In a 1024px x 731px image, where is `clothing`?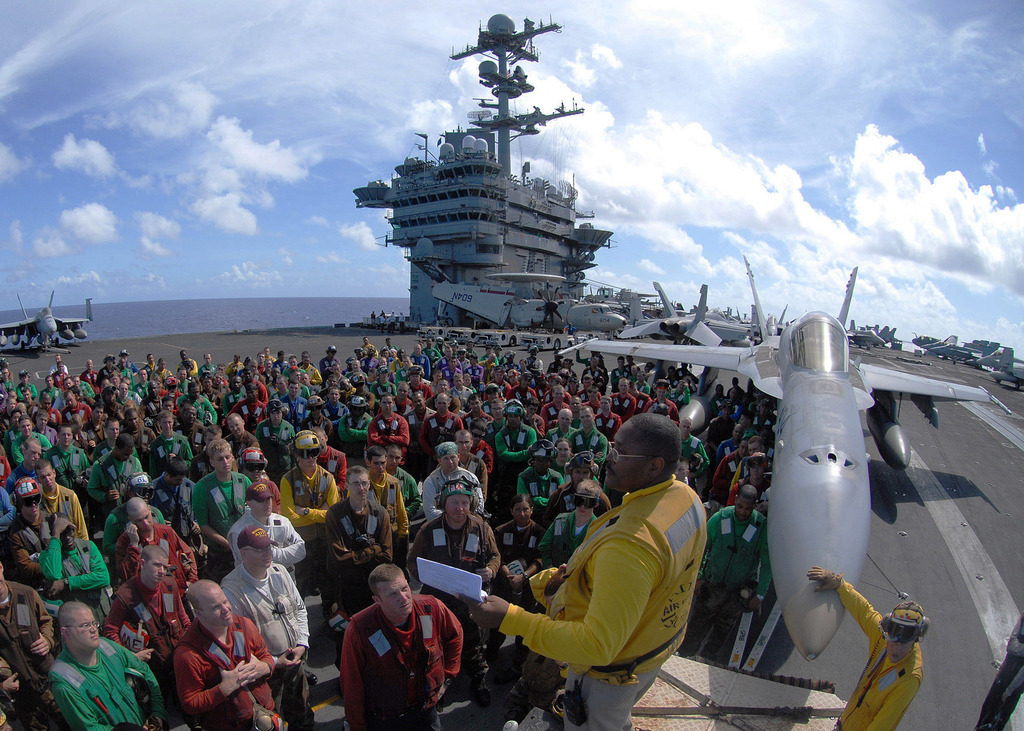
[44,634,162,730].
